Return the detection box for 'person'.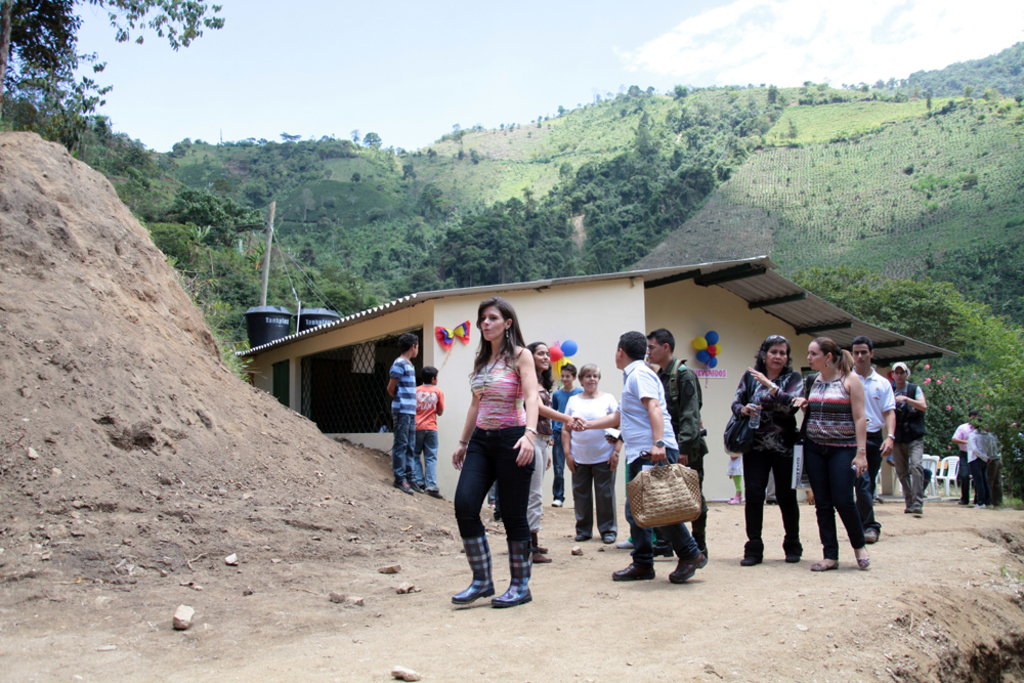
select_region(546, 365, 585, 510).
